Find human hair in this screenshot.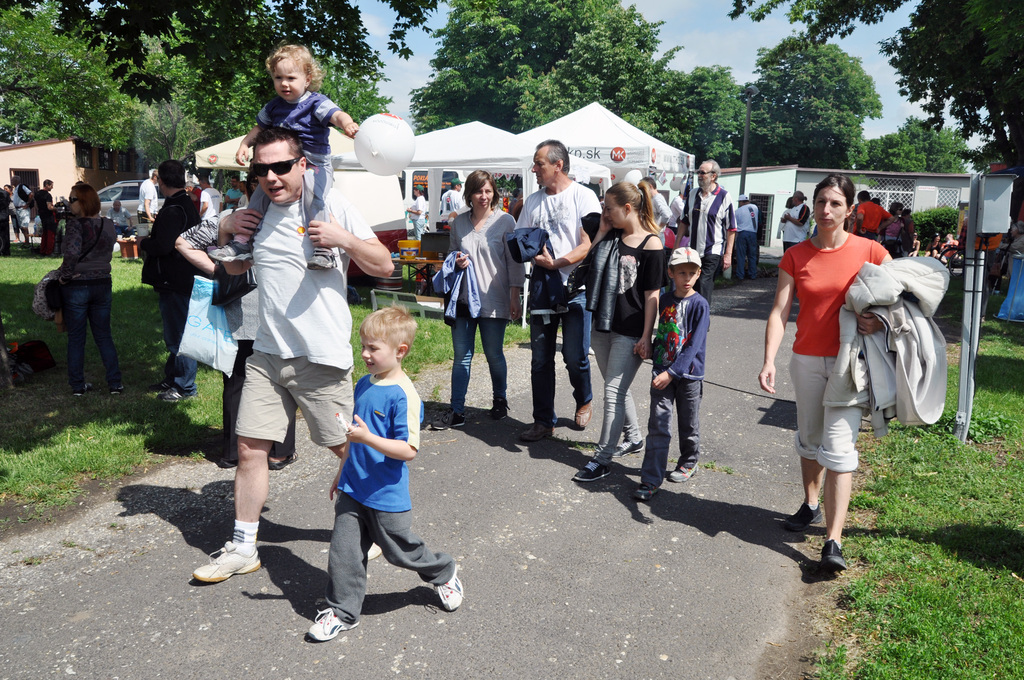
The bounding box for human hair is left=701, top=159, right=720, bottom=182.
